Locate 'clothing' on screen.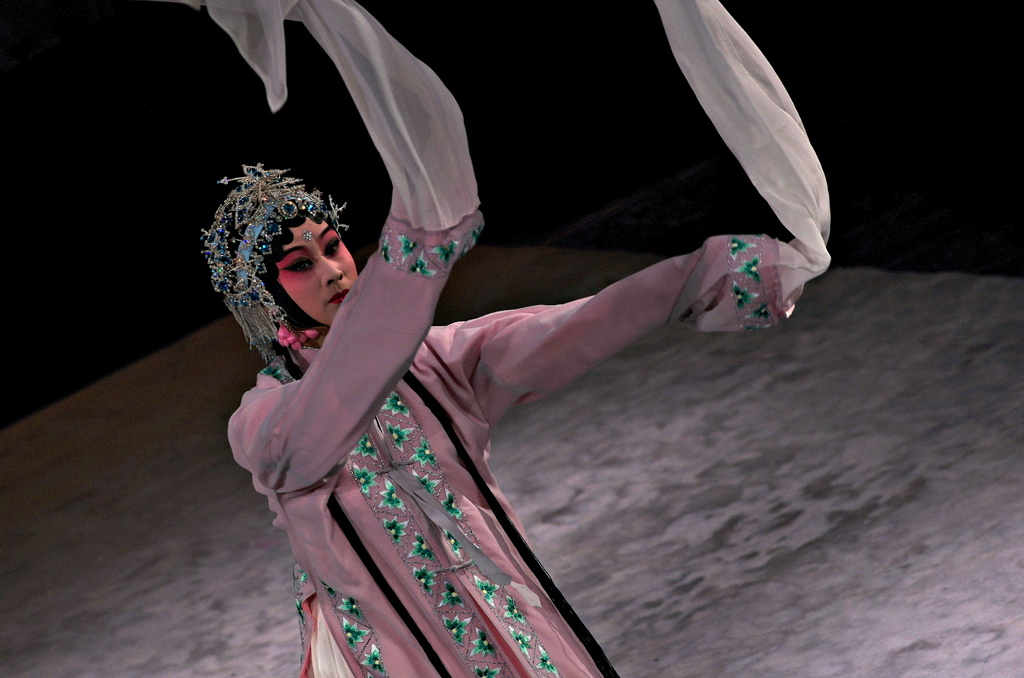
On screen at BBox(223, 0, 833, 677).
